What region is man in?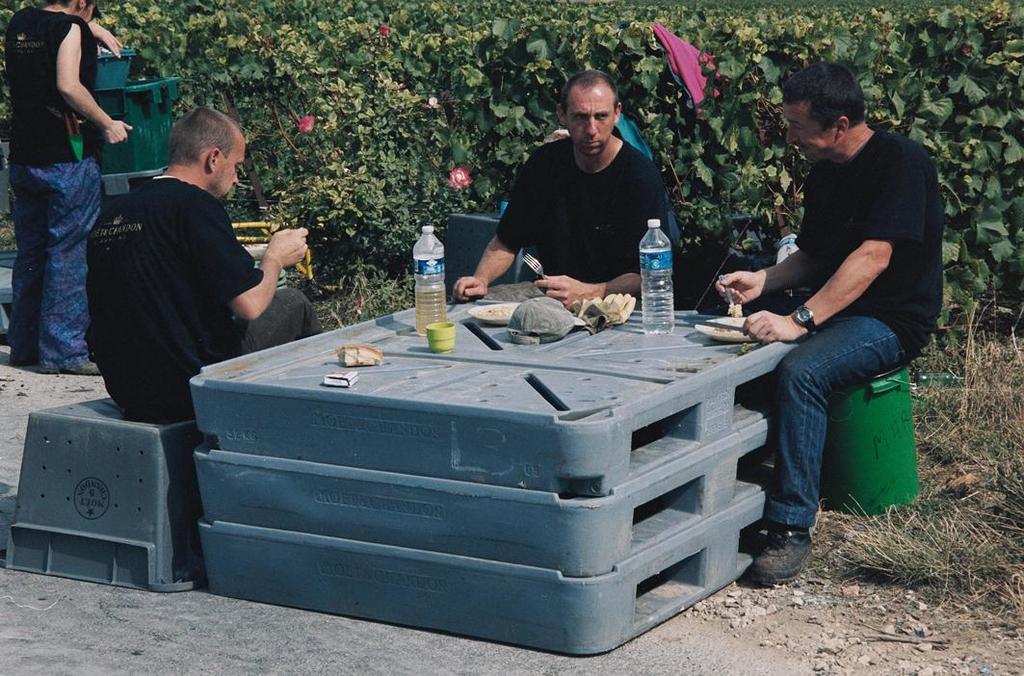
<box>4,0,140,376</box>.
